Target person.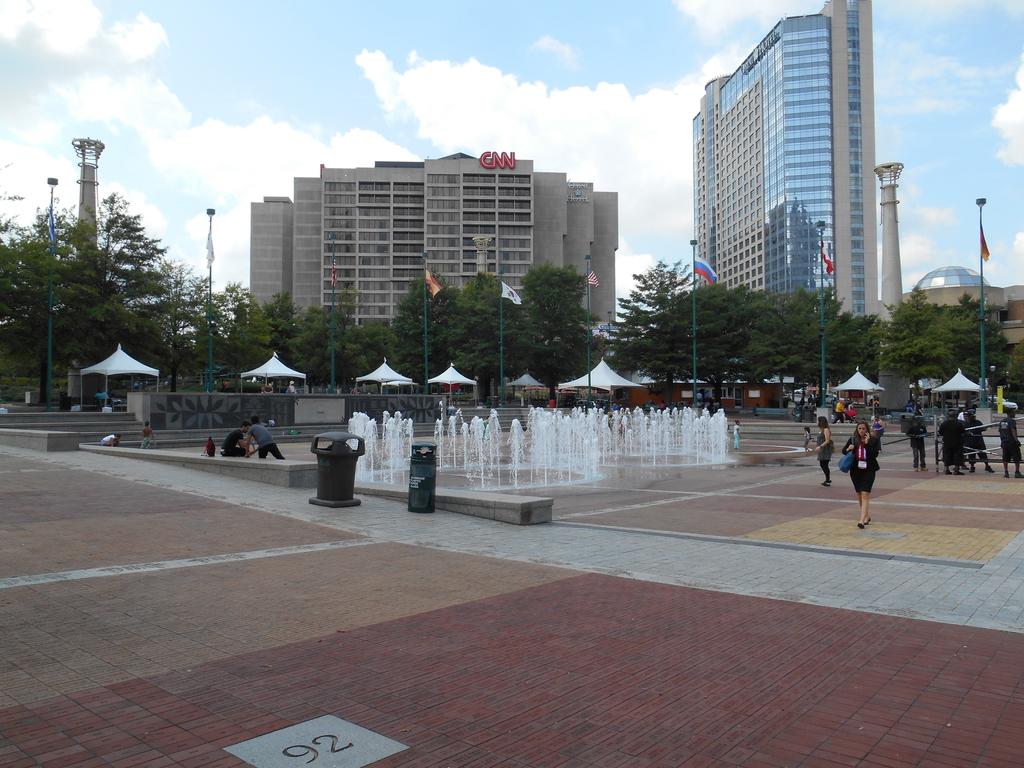
Target region: BBox(996, 399, 1021, 481).
